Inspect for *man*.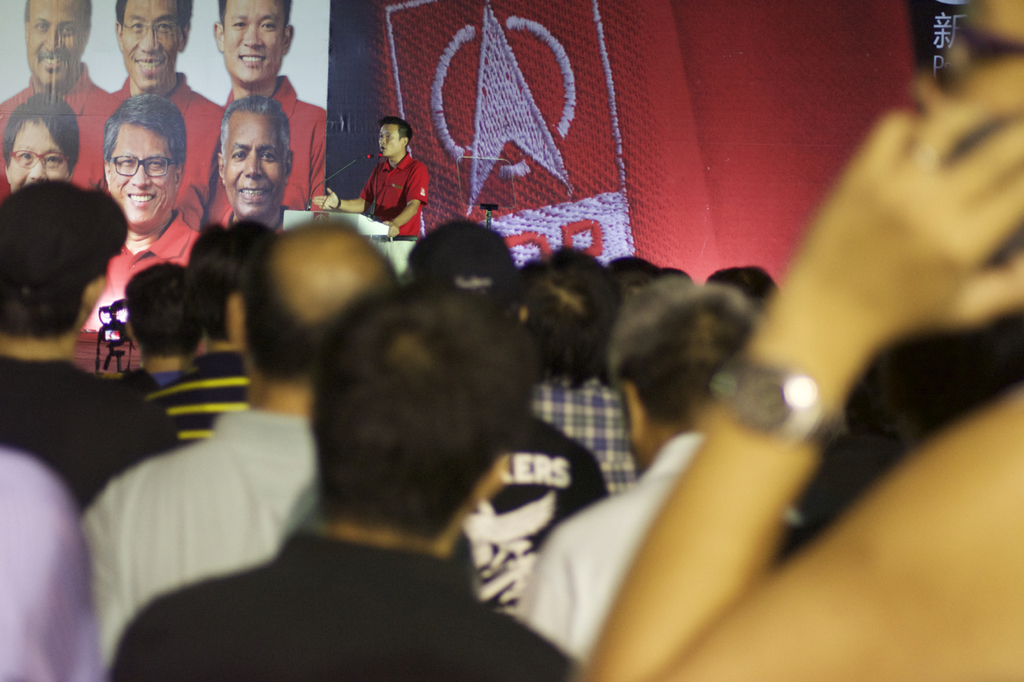
Inspection: (210, 0, 324, 212).
